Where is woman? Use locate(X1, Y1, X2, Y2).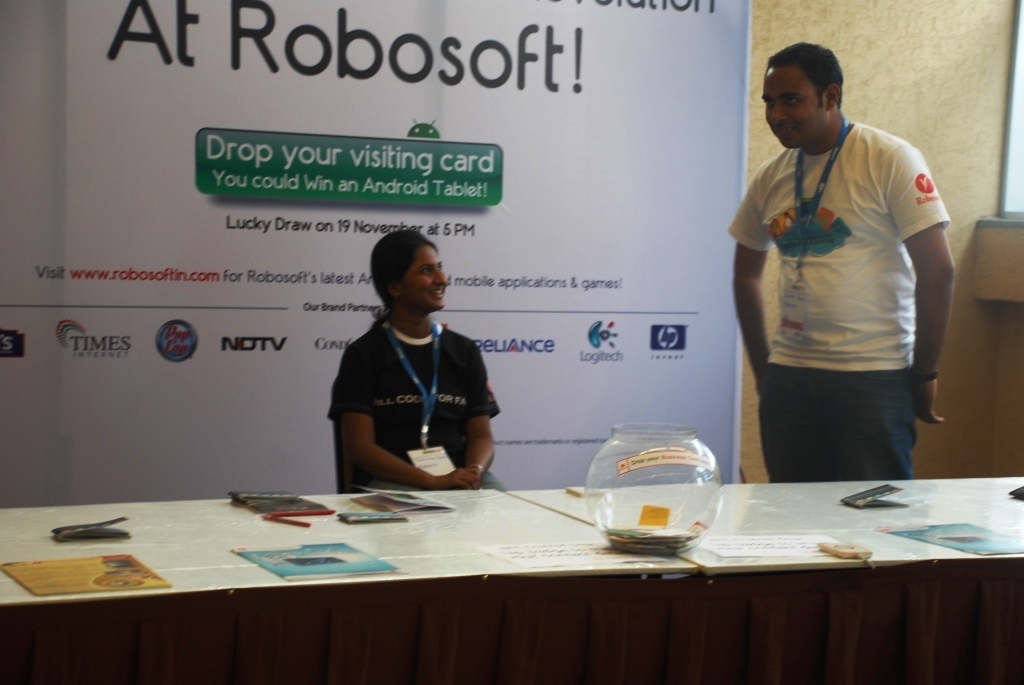
locate(314, 236, 515, 513).
